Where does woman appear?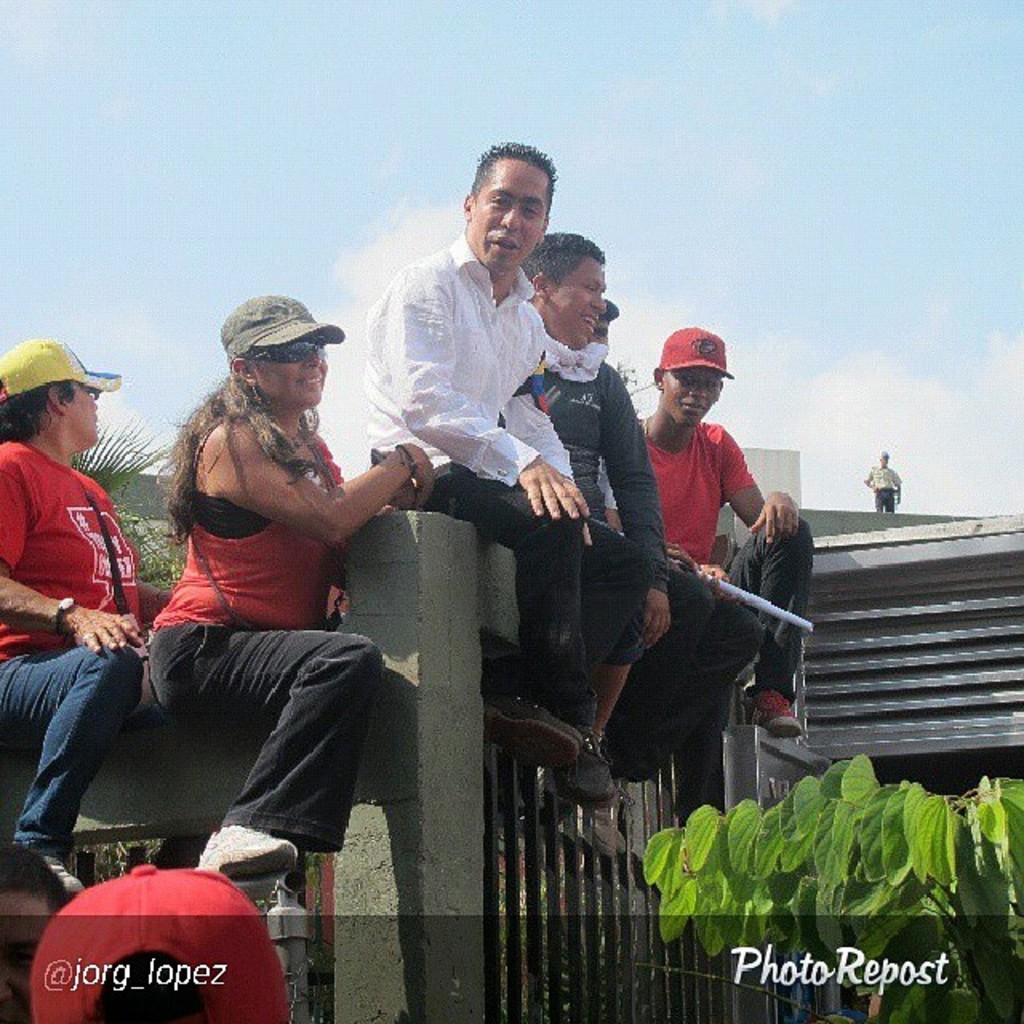
Appears at [x1=142, y1=288, x2=448, y2=880].
